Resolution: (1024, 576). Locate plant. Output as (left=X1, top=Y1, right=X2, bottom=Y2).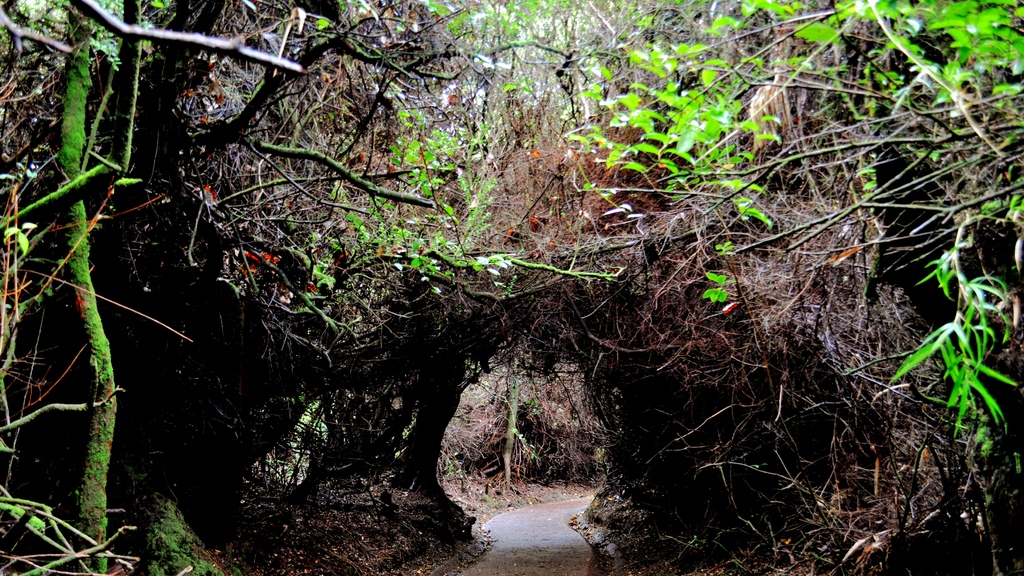
(left=653, top=156, right=769, bottom=204).
